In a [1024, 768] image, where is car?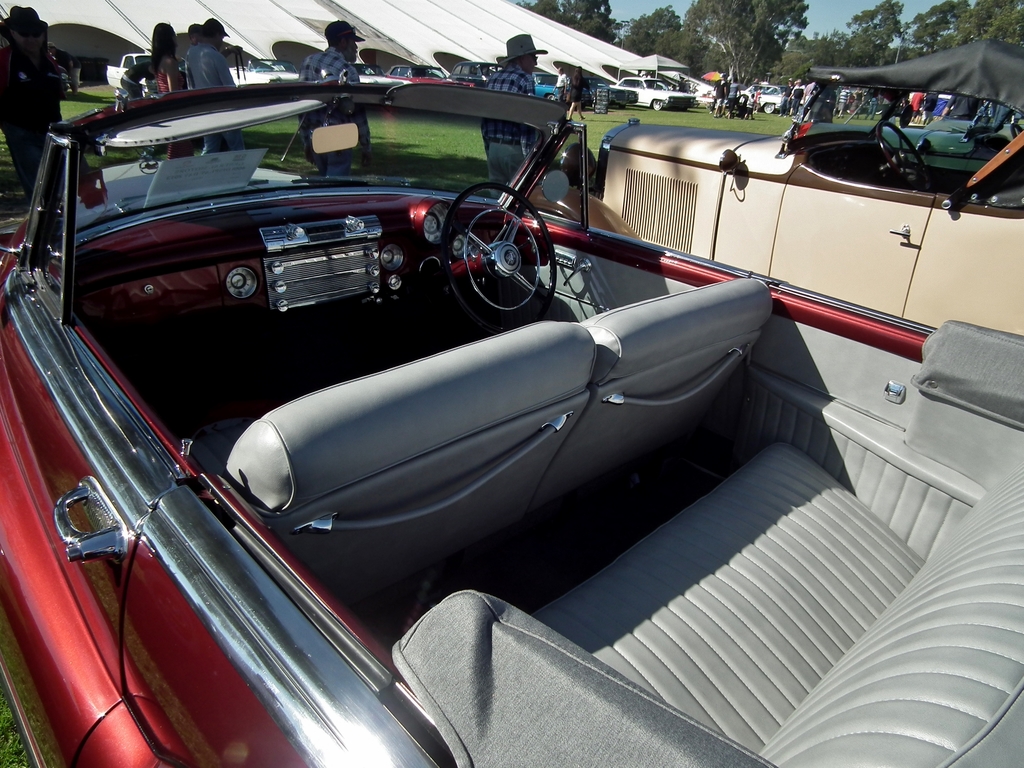
{"left": 451, "top": 59, "right": 508, "bottom": 86}.
